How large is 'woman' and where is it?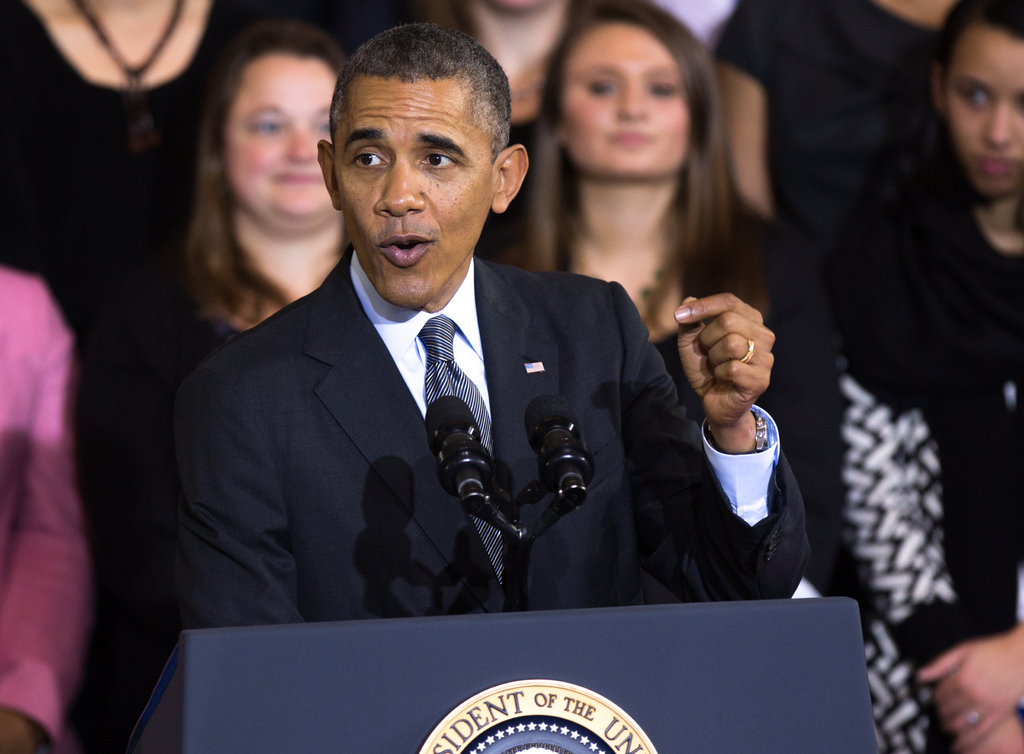
Bounding box: box=[77, 15, 346, 613].
